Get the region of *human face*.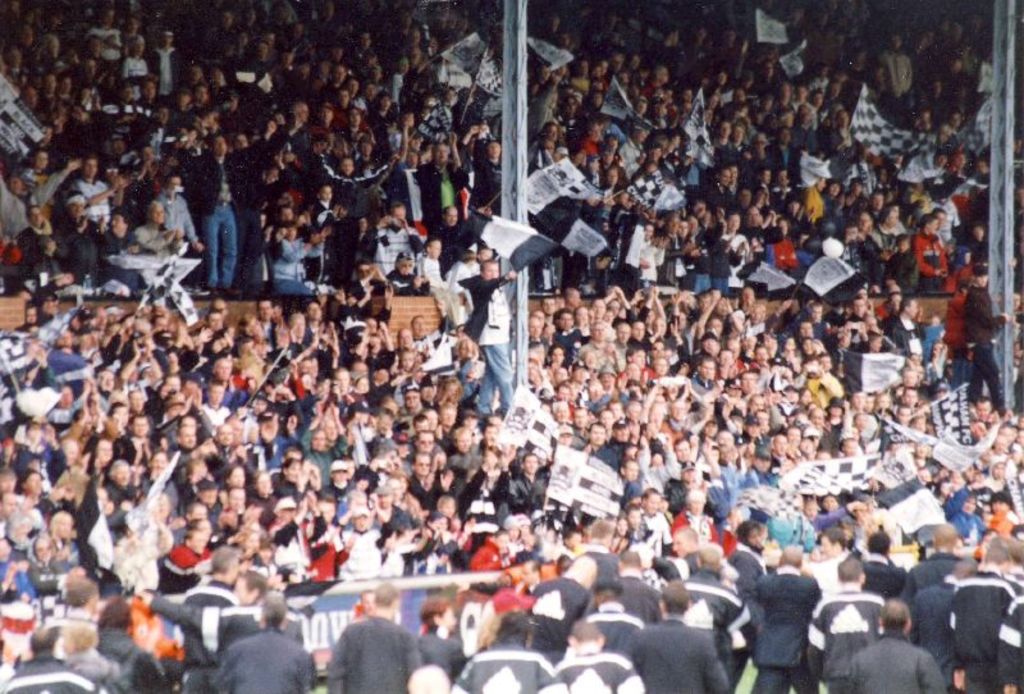
locate(120, 87, 133, 100).
